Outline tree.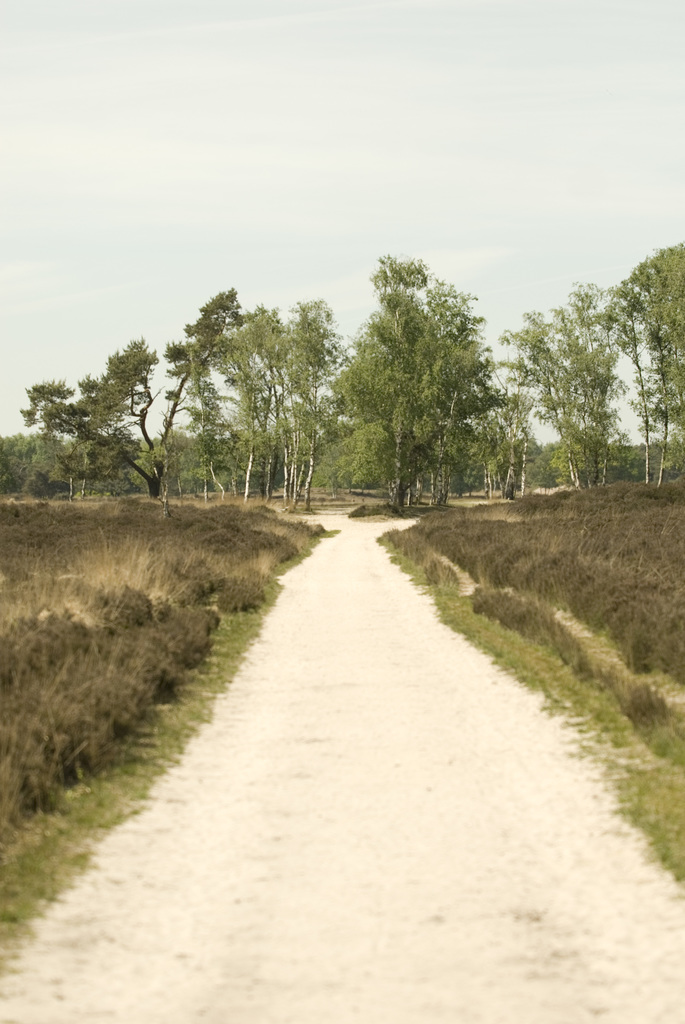
Outline: <region>17, 286, 246, 501</region>.
